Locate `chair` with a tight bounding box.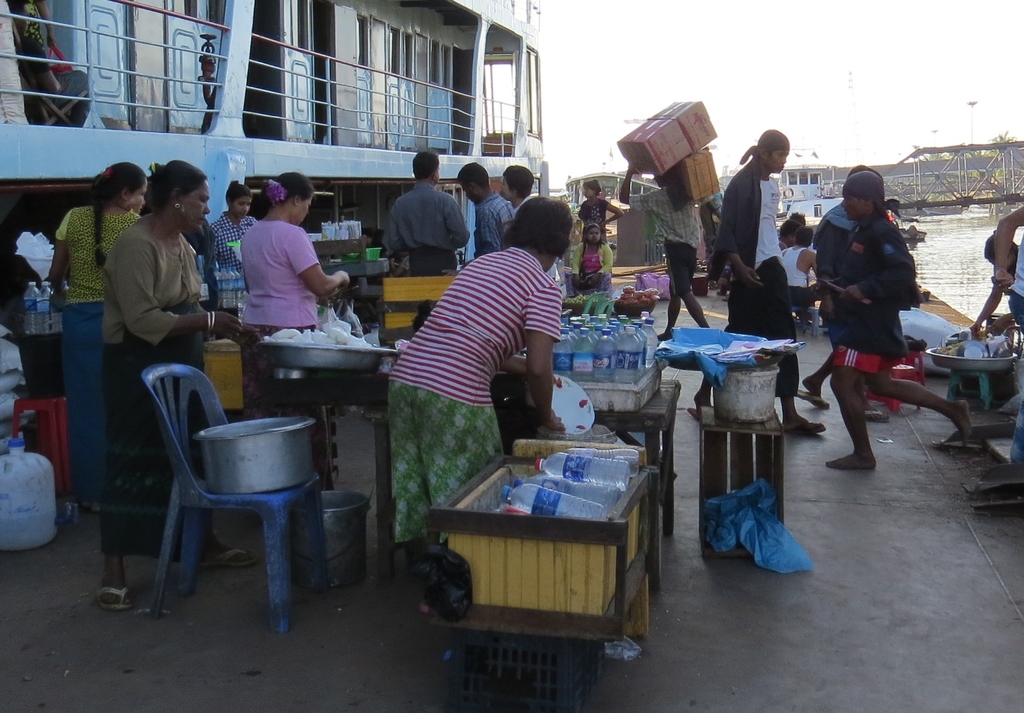
locate(117, 345, 331, 631).
